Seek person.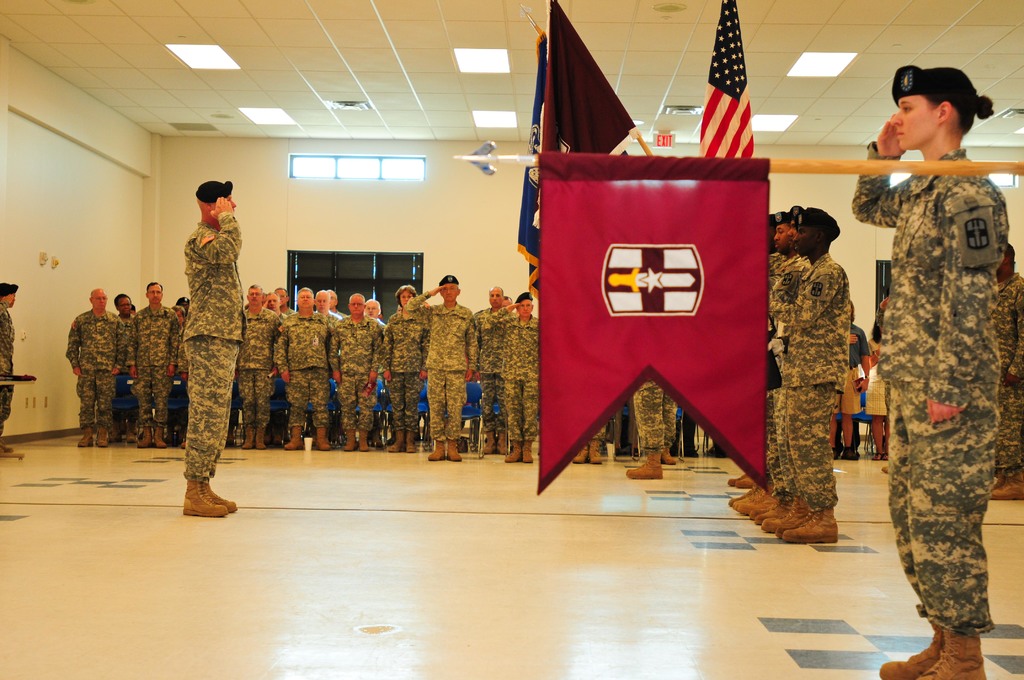
locate(182, 182, 239, 518).
